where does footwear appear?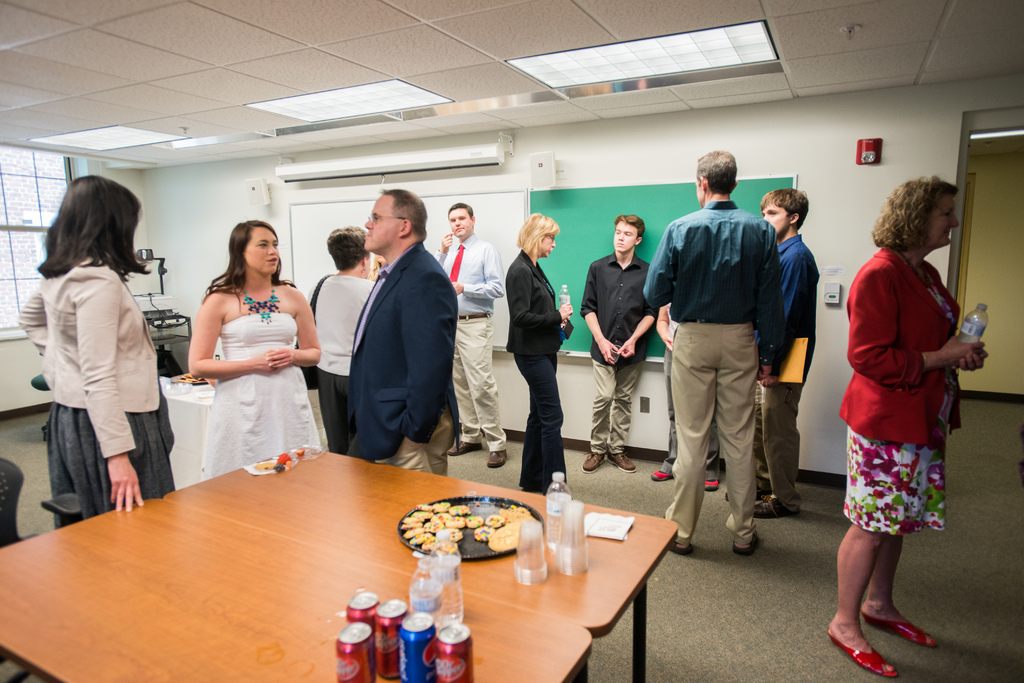
Appears at <bbox>486, 449, 508, 469</bbox>.
